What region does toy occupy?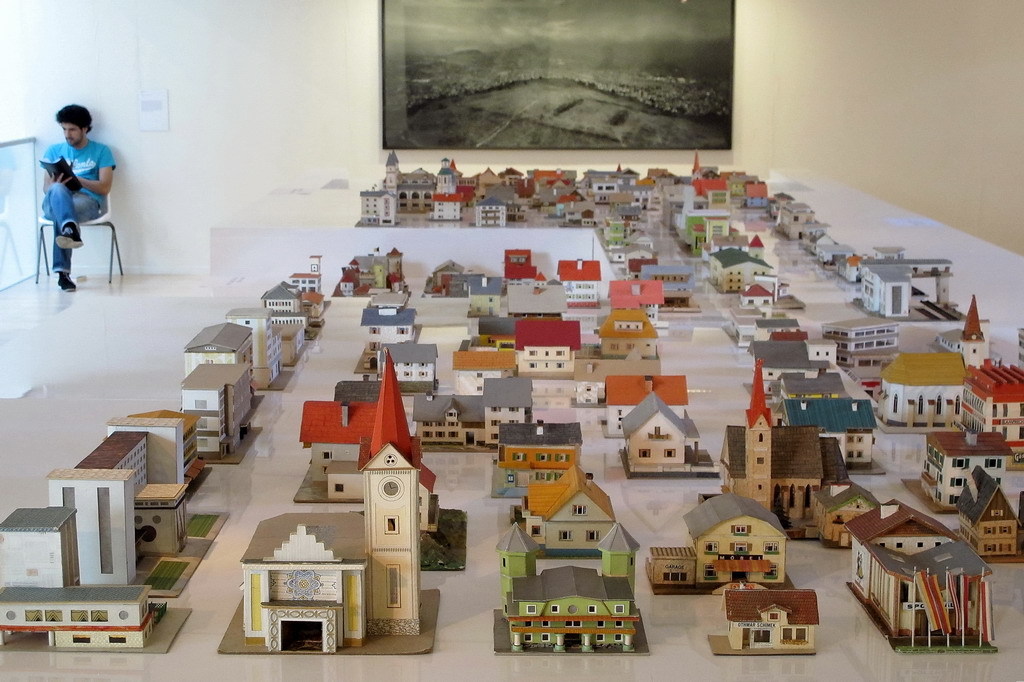
(591,171,626,195).
